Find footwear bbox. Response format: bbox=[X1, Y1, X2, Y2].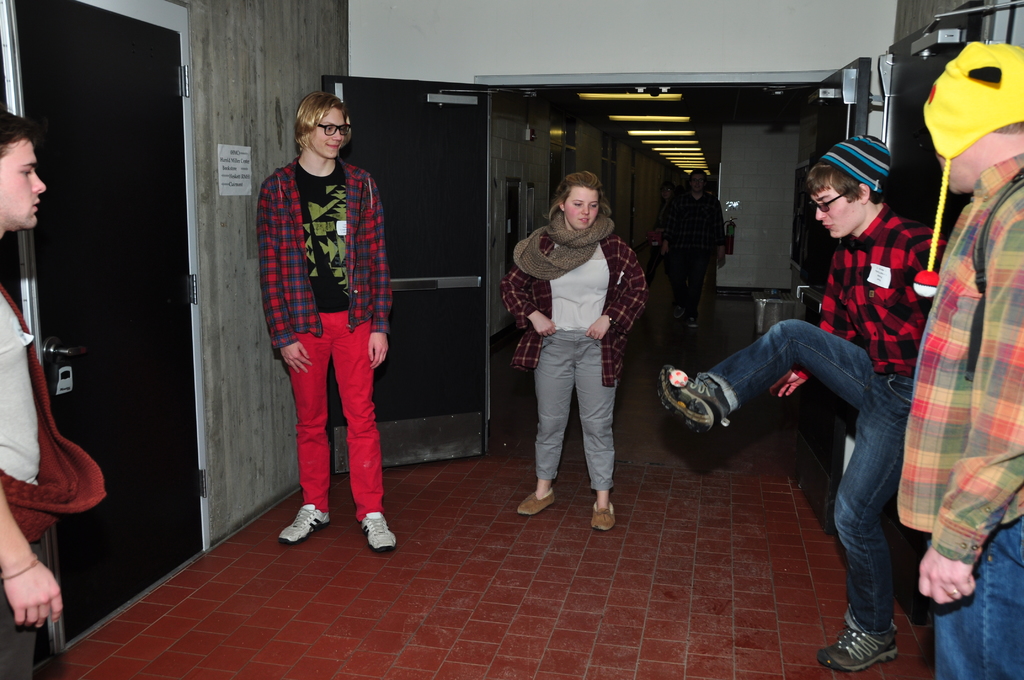
bbox=[845, 579, 910, 671].
